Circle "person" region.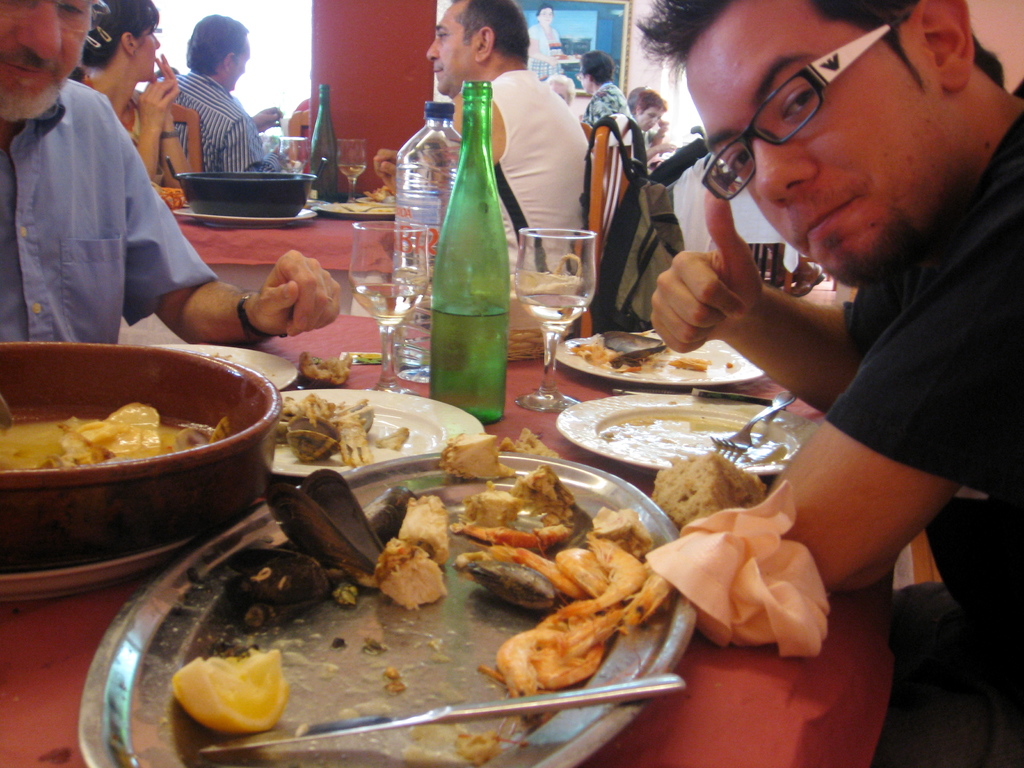
Region: rect(582, 47, 628, 122).
